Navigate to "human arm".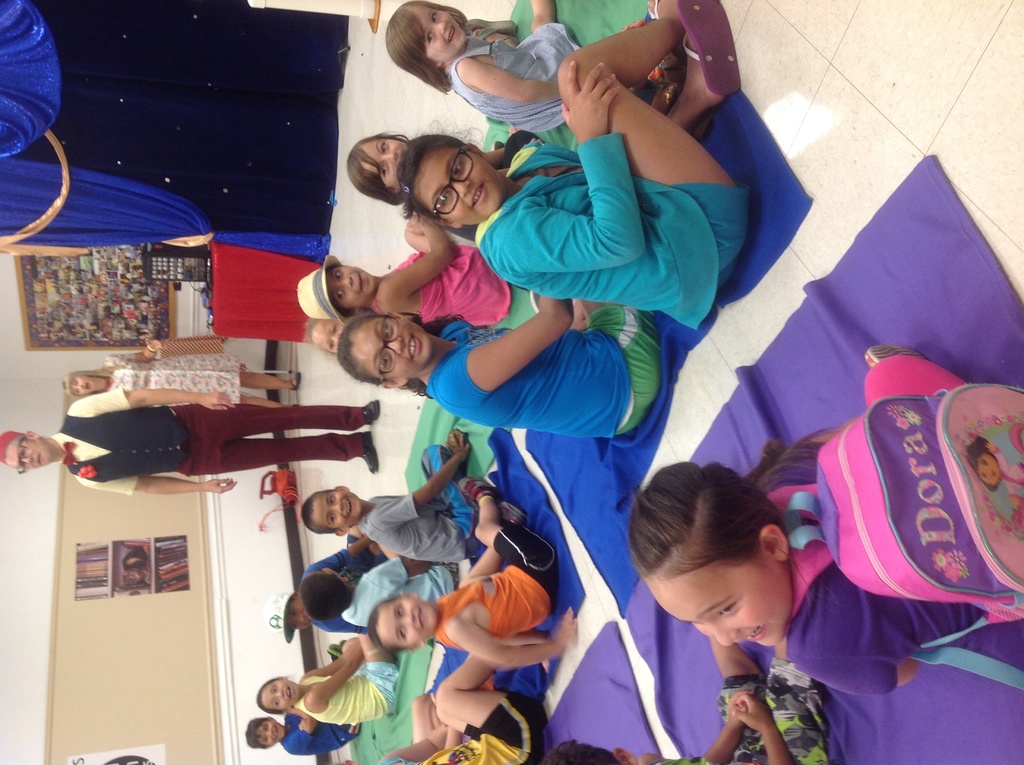
Navigation target: (left=305, top=643, right=364, bottom=702).
